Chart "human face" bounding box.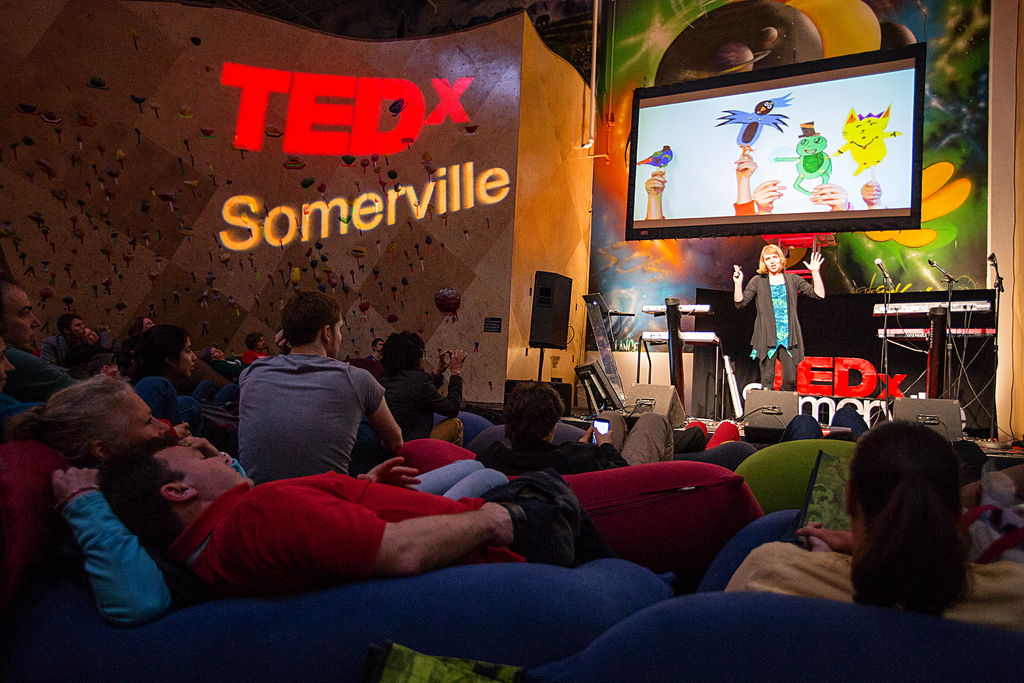
Charted: <bbox>113, 396, 177, 443</bbox>.
